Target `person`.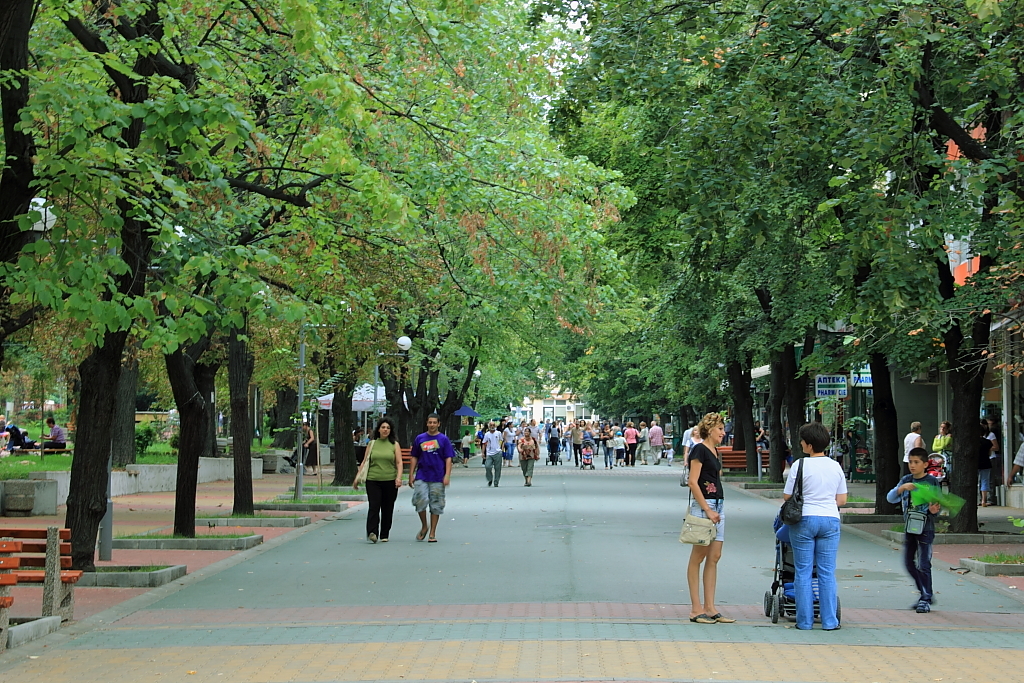
Target region: {"x1": 977, "y1": 433, "x2": 994, "y2": 505}.
